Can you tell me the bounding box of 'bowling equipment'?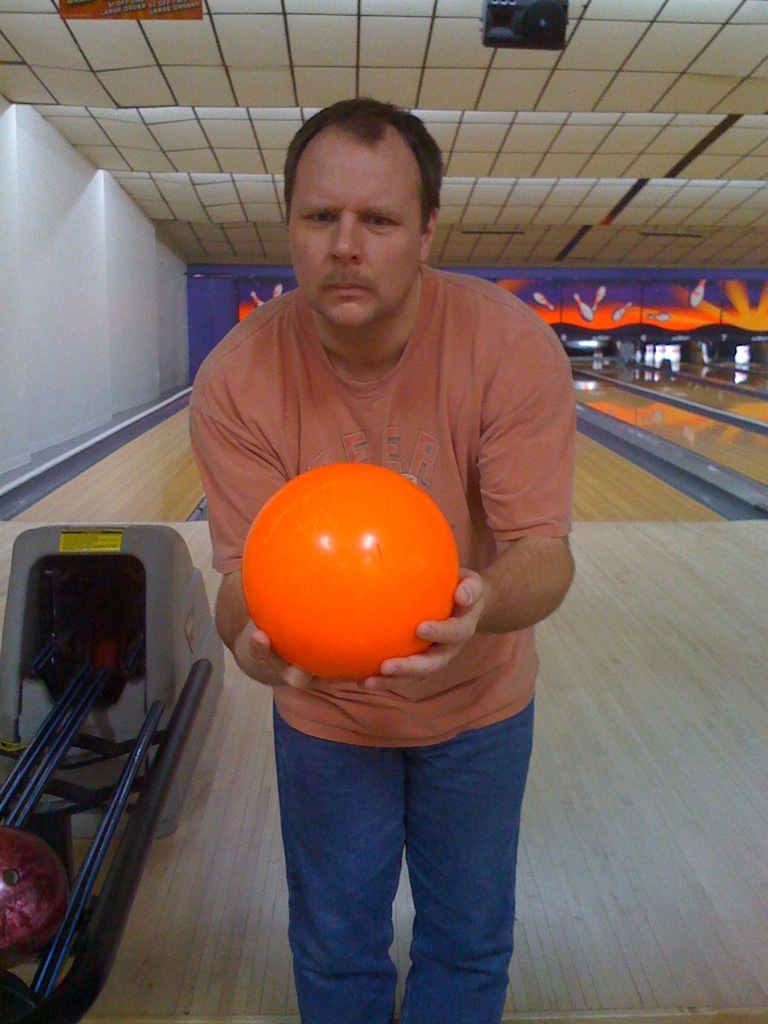
<region>609, 299, 632, 324</region>.
